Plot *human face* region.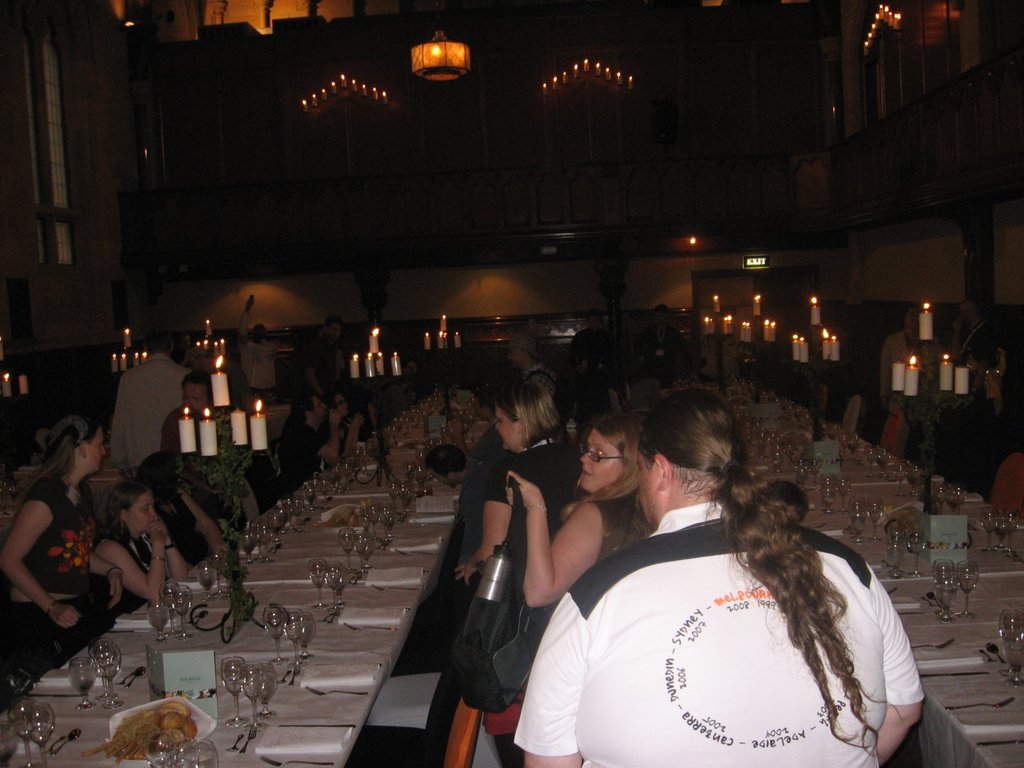
Plotted at box=[328, 323, 338, 340].
